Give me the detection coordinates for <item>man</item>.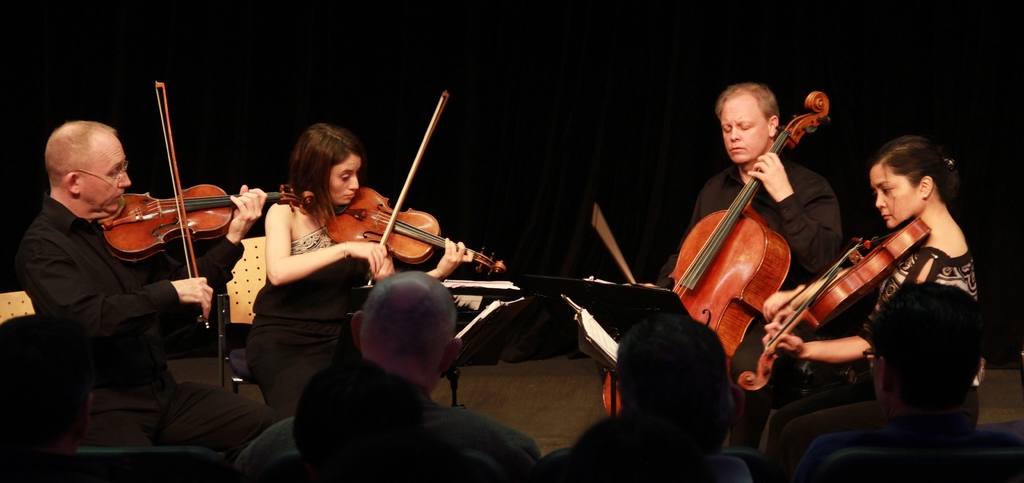
select_region(230, 265, 545, 482).
